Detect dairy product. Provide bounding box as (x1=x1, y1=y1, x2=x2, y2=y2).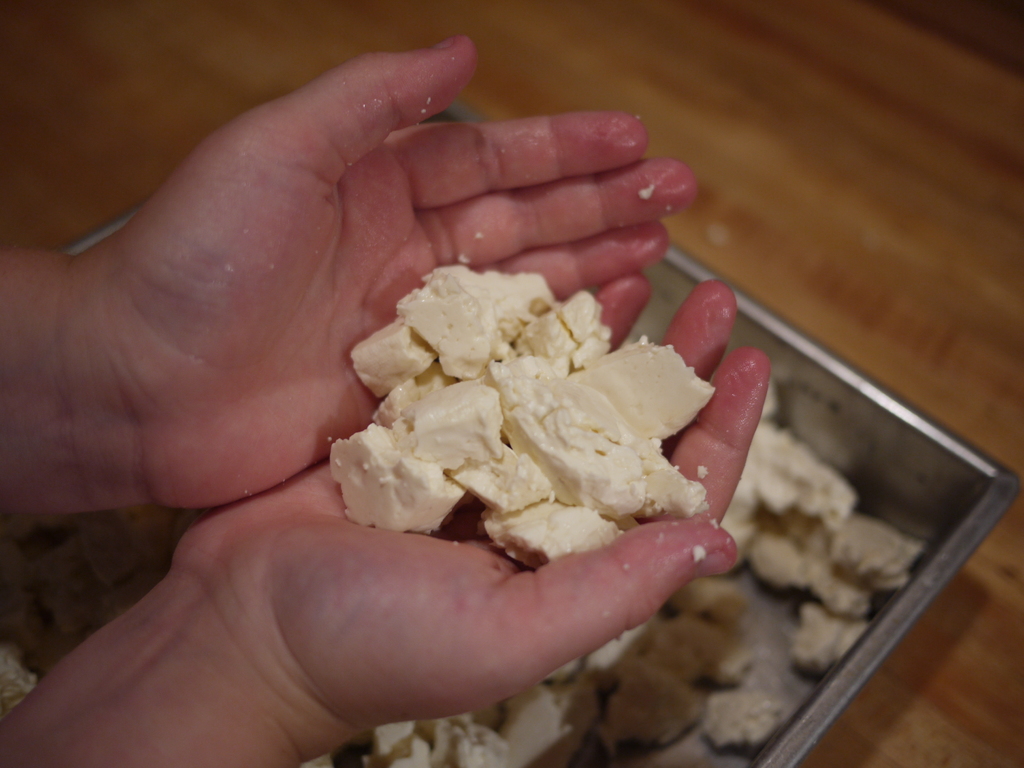
(x1=739, y1=565, x2=866, y2=626).
